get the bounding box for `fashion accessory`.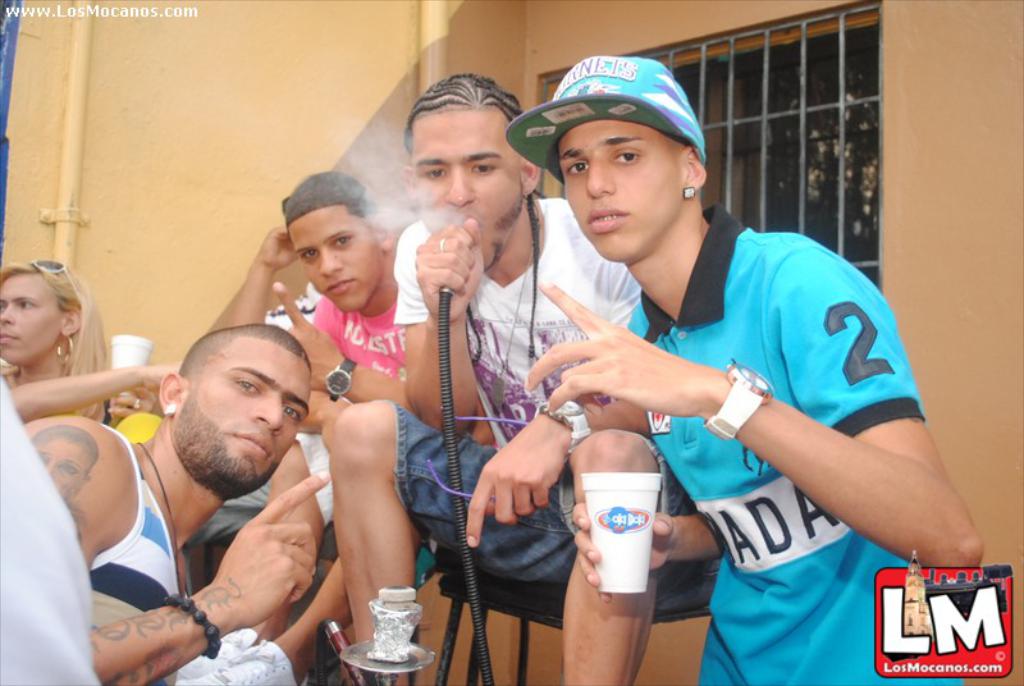
crop(686, 189, 698, 201).
